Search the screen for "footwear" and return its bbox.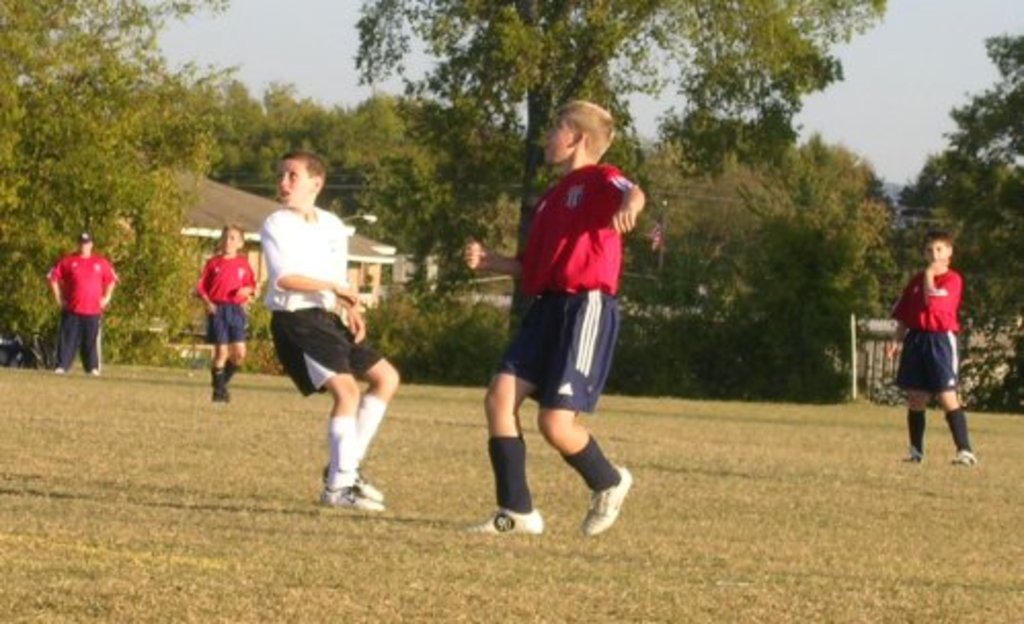
Found: (x1=462, y1=505, x2=548, y2=538).
